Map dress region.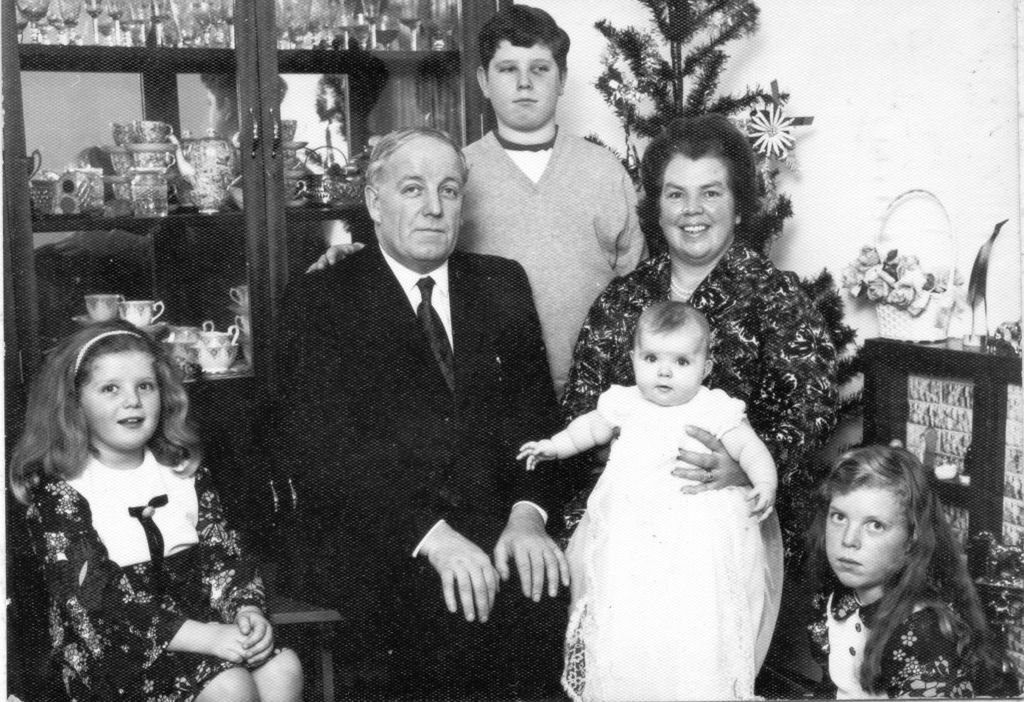
Mapped to BBox(559, 382, 783, 701).
